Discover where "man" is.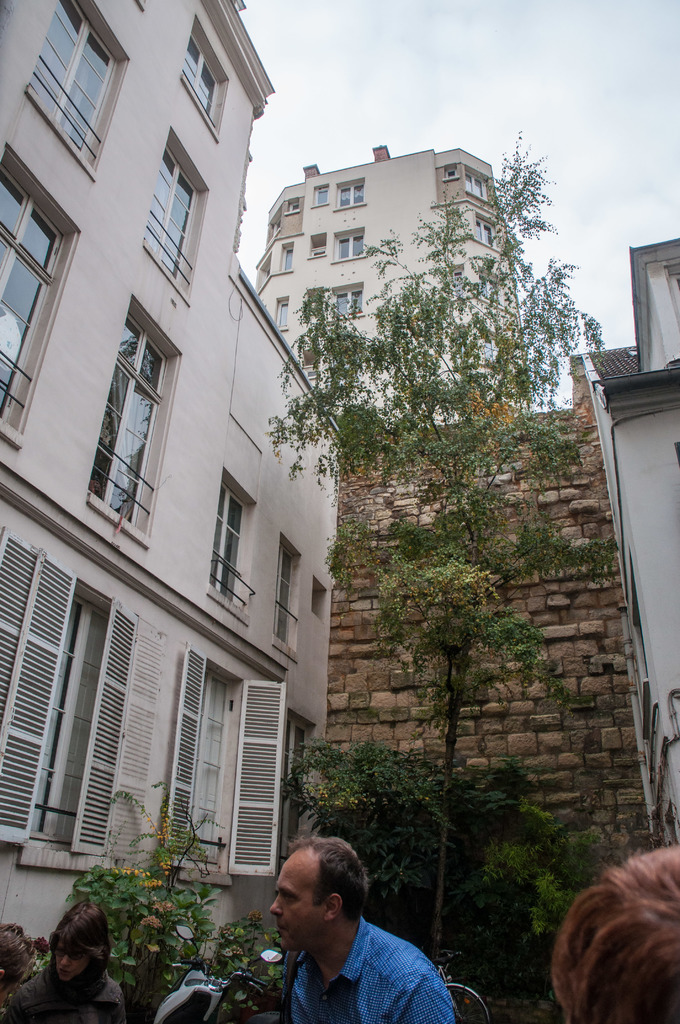
Discovered at region(241, 853, 473, 1023).
